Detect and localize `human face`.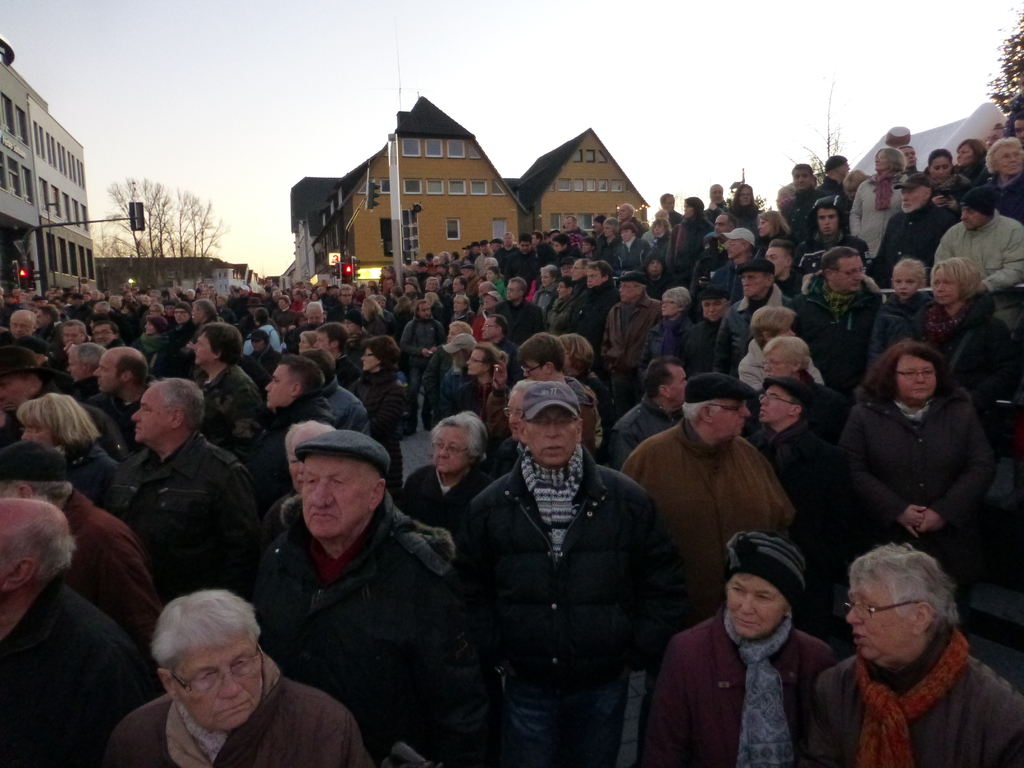
Localized at {"x1": 92, "y1": 355, "x2": 122, "y2": 393}.
